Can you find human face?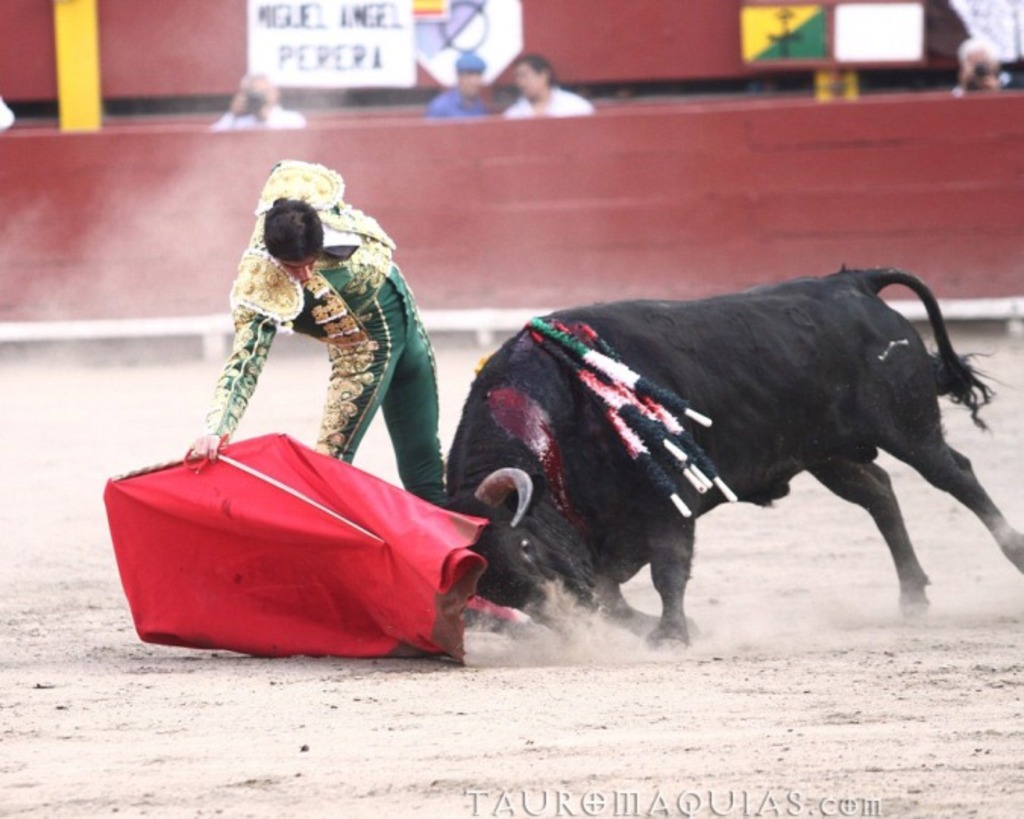
Yes, bounding box: box(276, 256, 319, 285).
